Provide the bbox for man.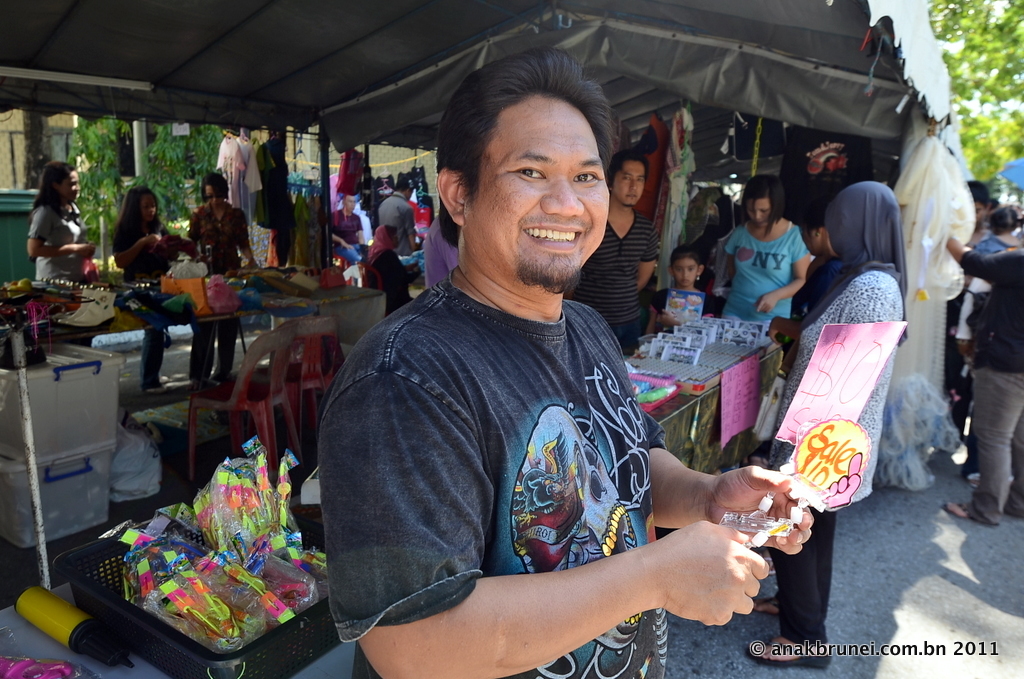
pyautogui.locateOnScreen(375, 176, 419, 312).
